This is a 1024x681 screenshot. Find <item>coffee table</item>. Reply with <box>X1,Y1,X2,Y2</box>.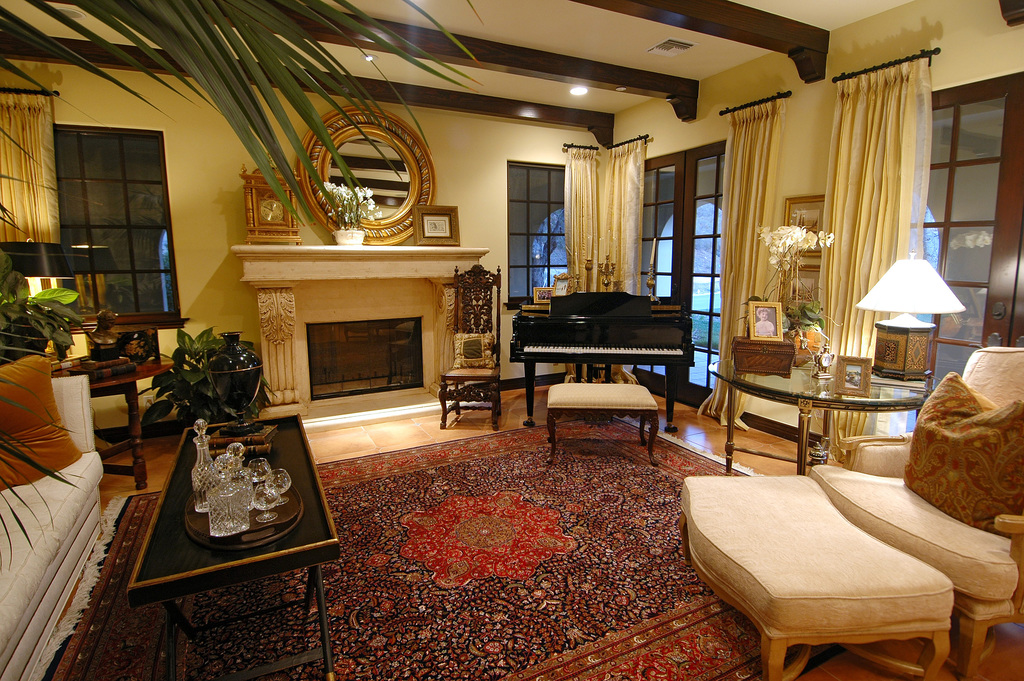
<box>123,397,332,648</box>.
